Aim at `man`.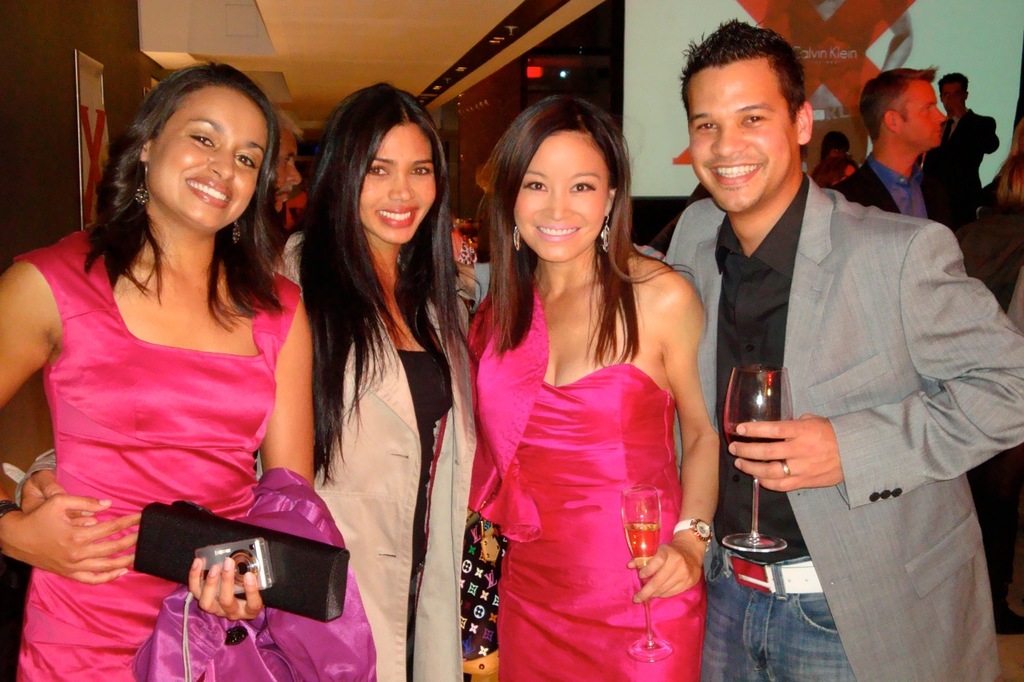
Aimed at region(664, 32, 994, 645).
